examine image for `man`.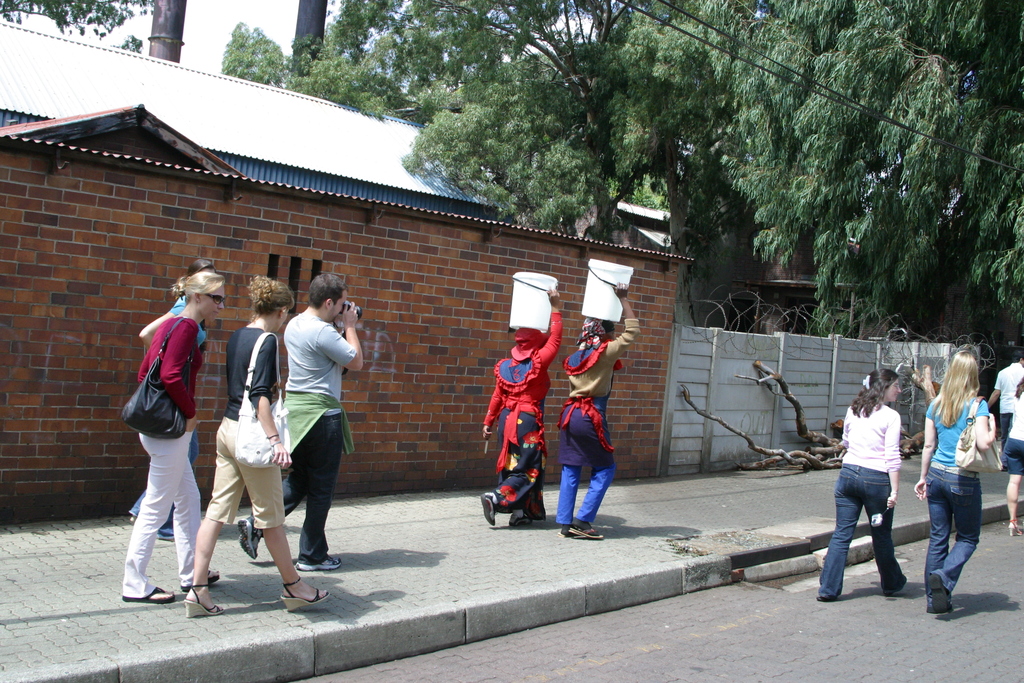
Examination result: (left=262, top=285, right=359, bottom=577).
